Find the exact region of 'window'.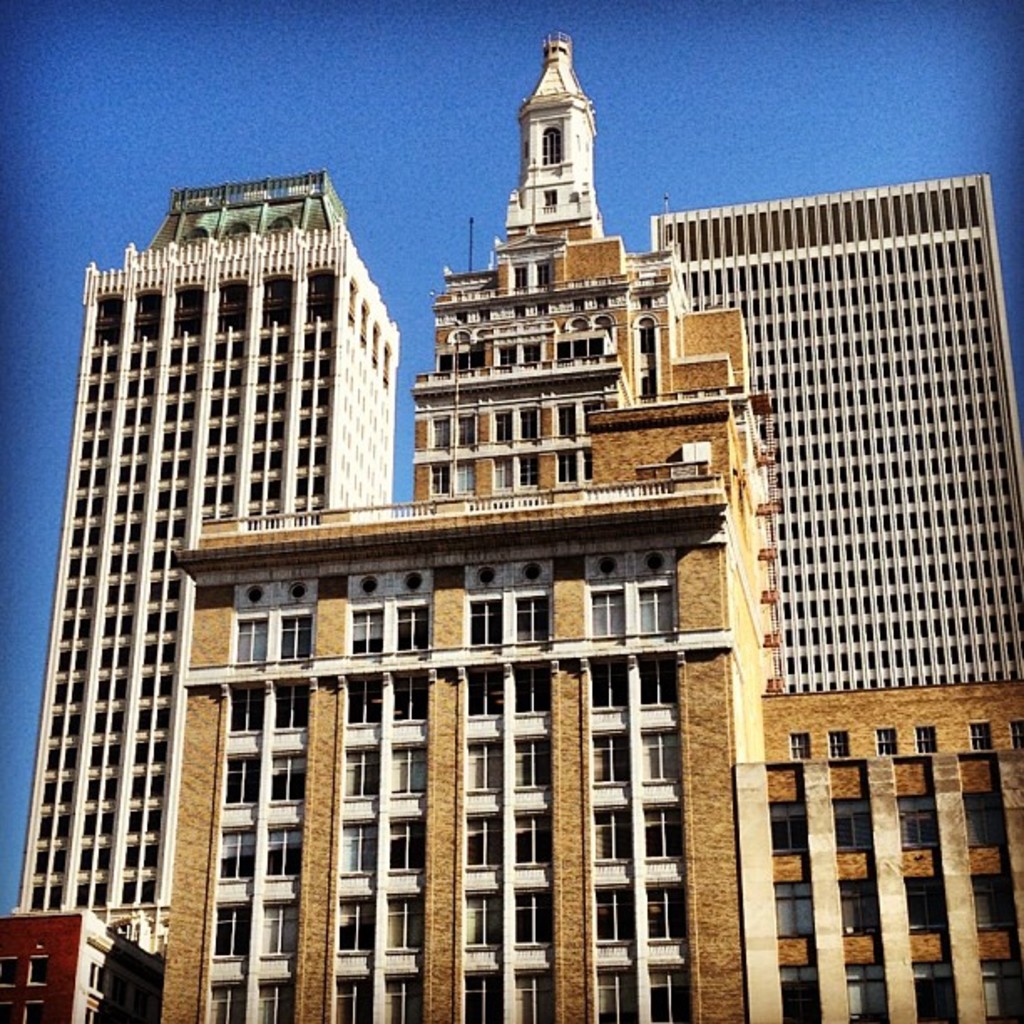
Exact region: <region>463, 817, 514, 878</region>.
